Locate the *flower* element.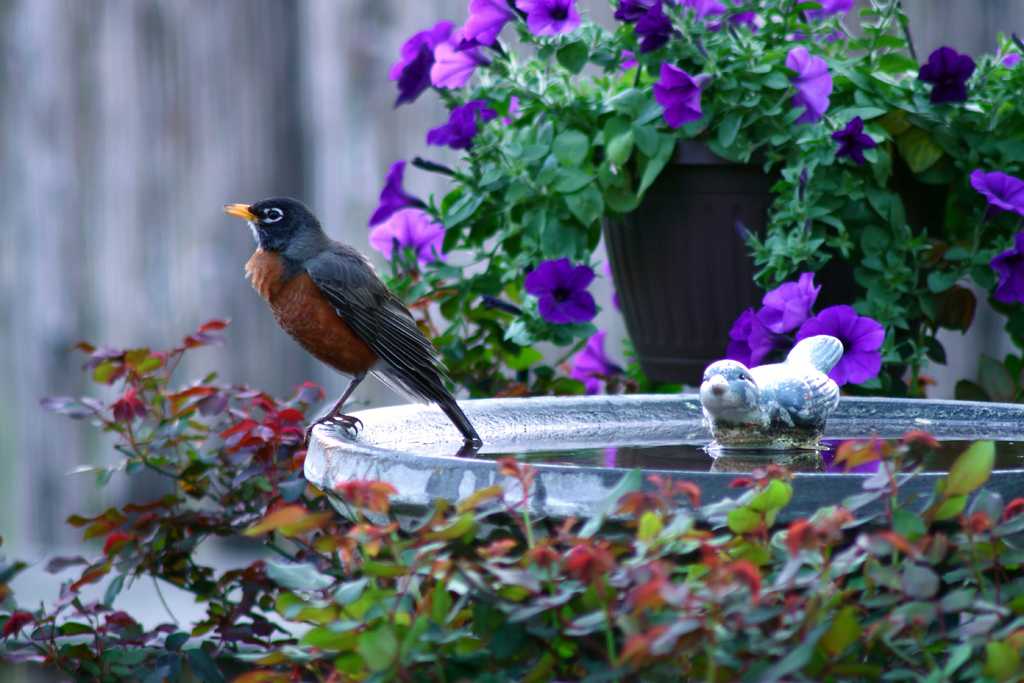
Element bbox: BBox(726, 0, 760, 31).
